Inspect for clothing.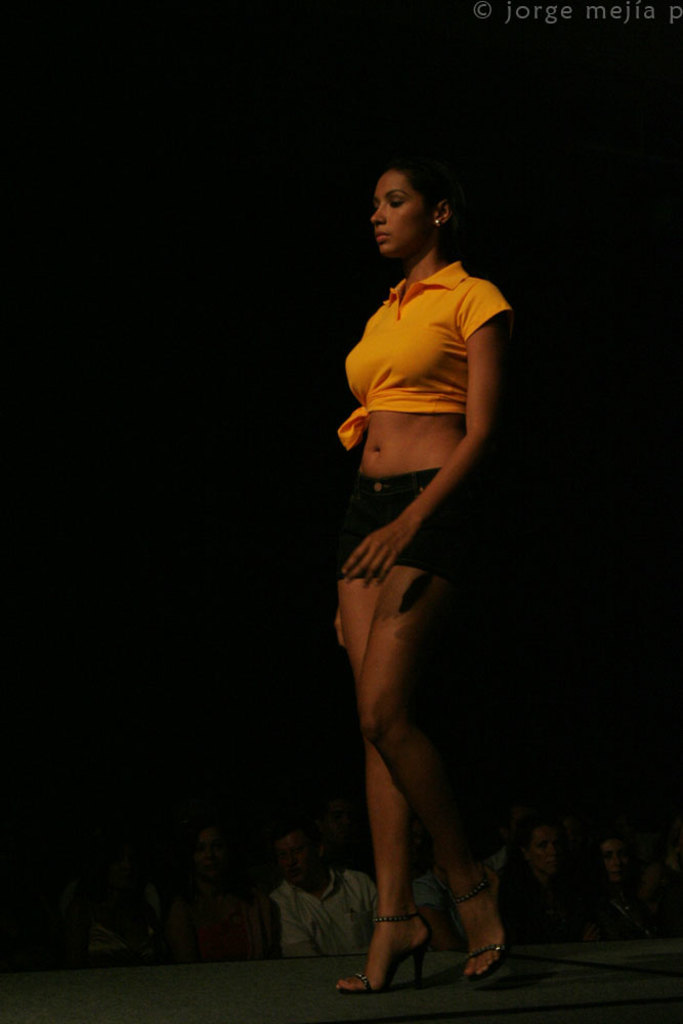
Inspection: Rect(324, 206, 500, 688).
